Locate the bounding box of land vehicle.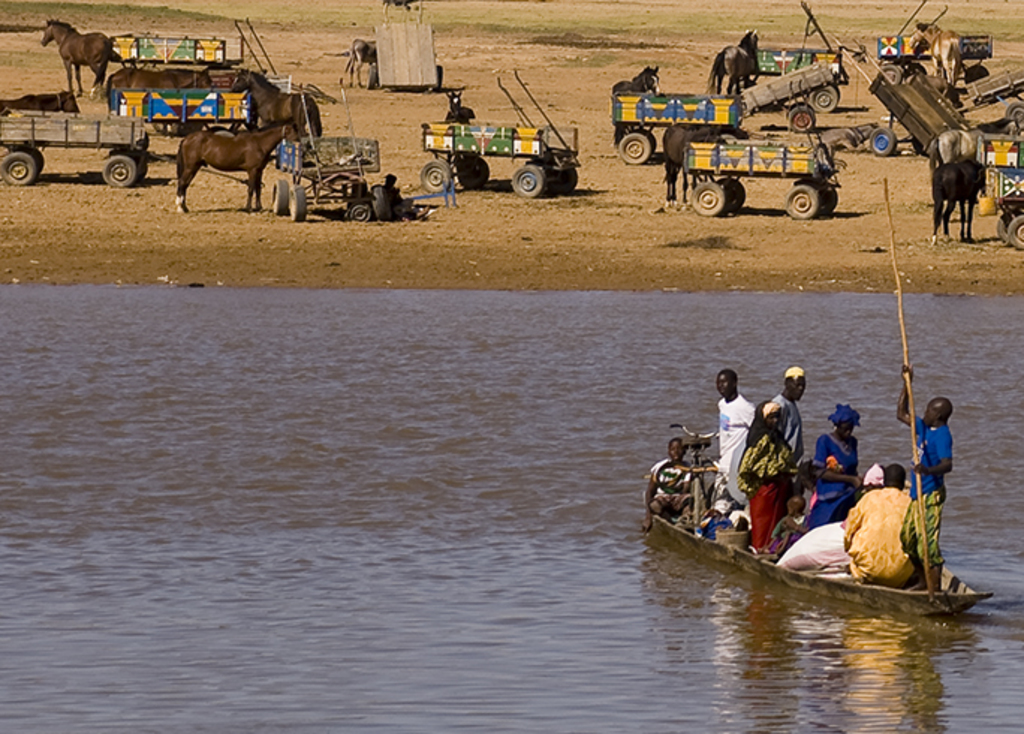
Bounding box: bbox(976, 174, 1023, 247).
